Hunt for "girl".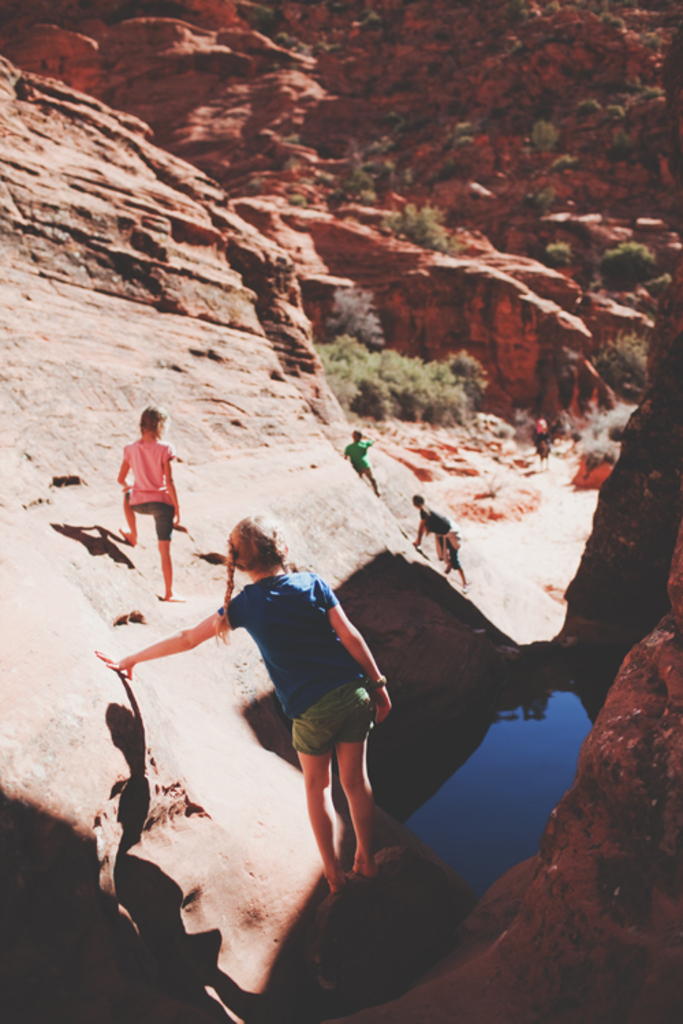
Hunted down at BBox(119, 406, 180, 602).
